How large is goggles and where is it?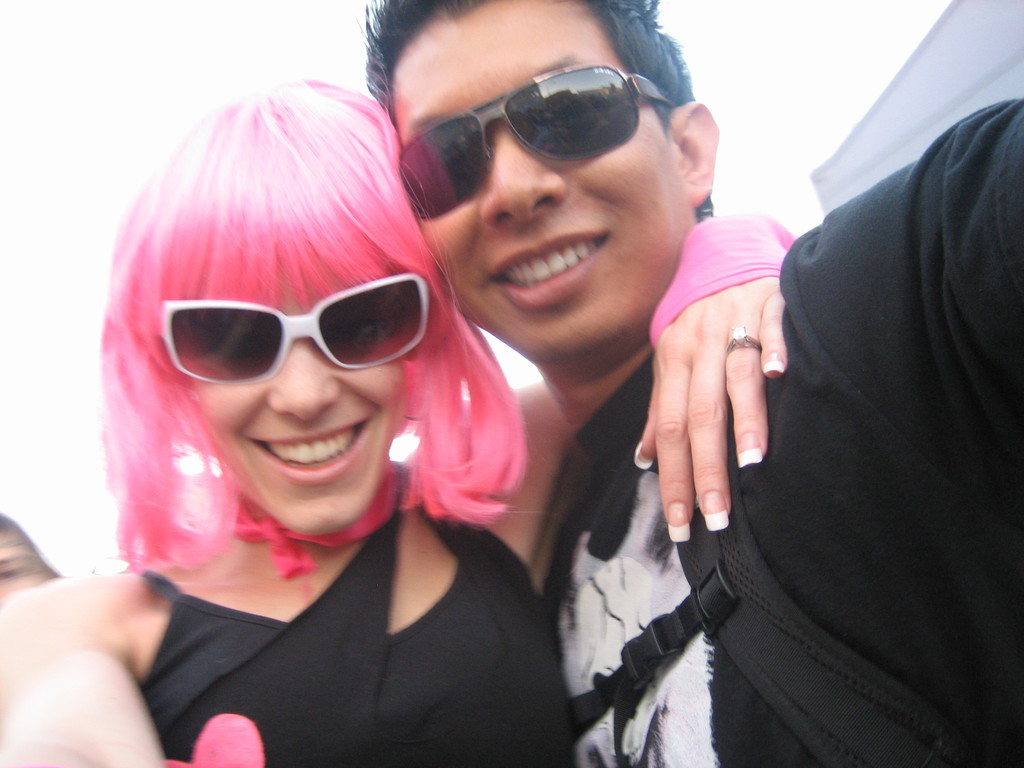
Bounding box: [left=150, top=270, right=433, bottom=393].
